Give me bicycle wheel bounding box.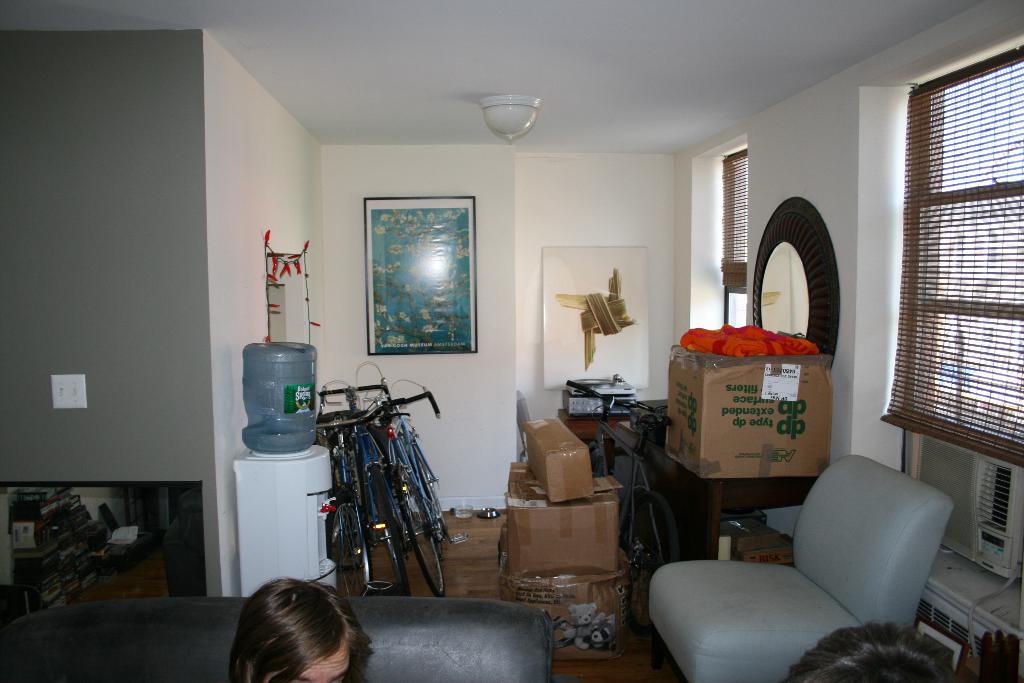
bbox=[364, 465, 411, 595].
